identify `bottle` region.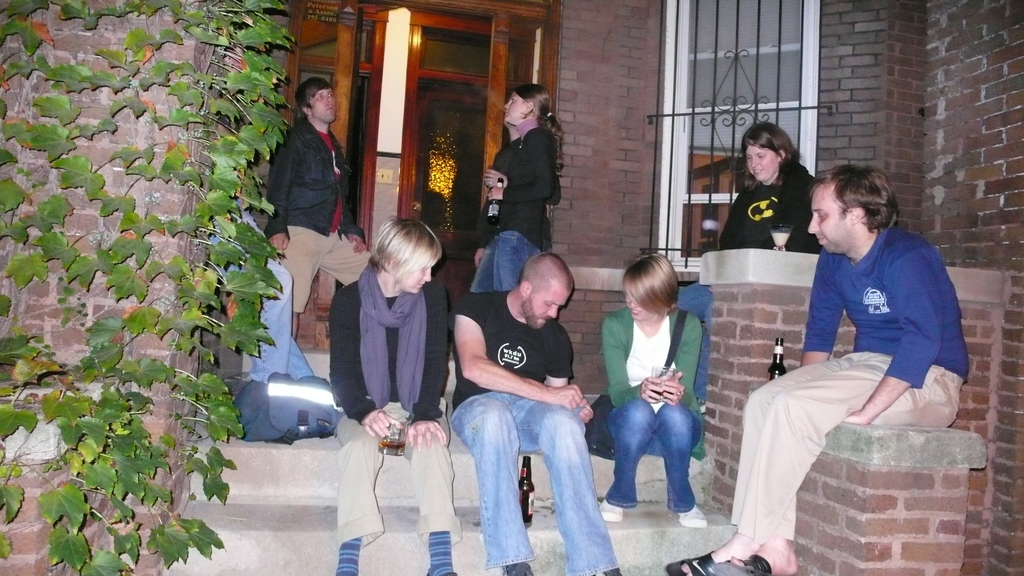
Region: rect(486, 178, 507, 225).
